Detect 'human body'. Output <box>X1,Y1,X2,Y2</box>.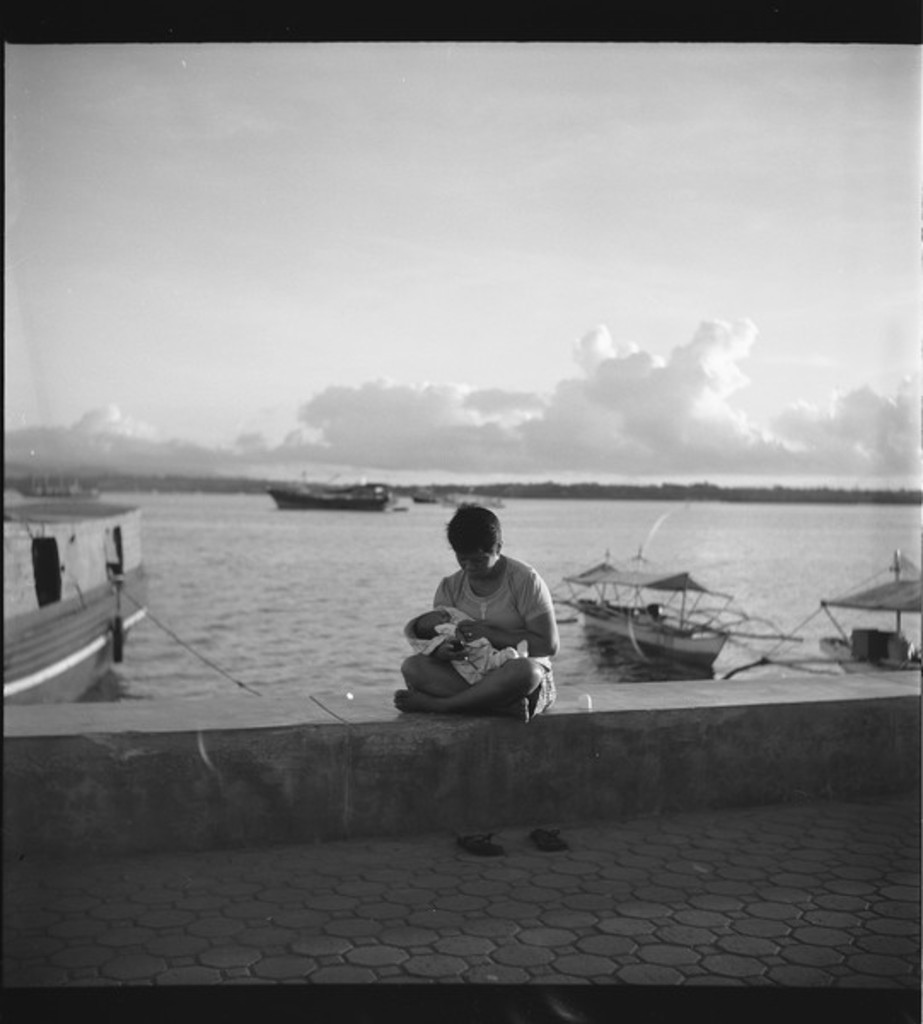
<box>396,531,570,741</box>.
